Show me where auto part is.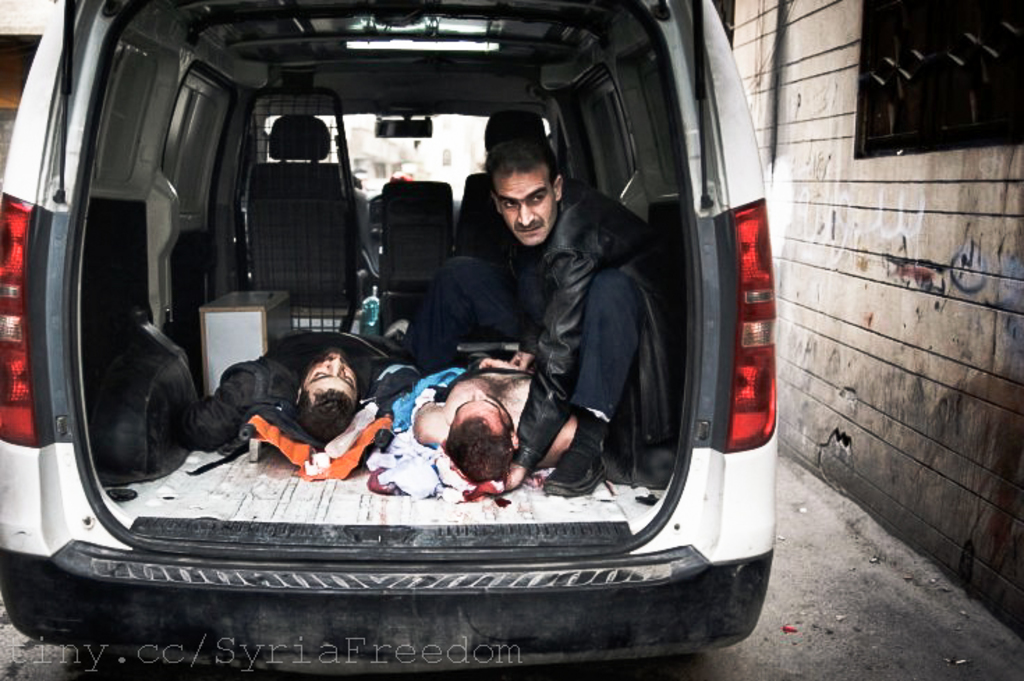
auto part is at detection(722, 195, 775, 457).
